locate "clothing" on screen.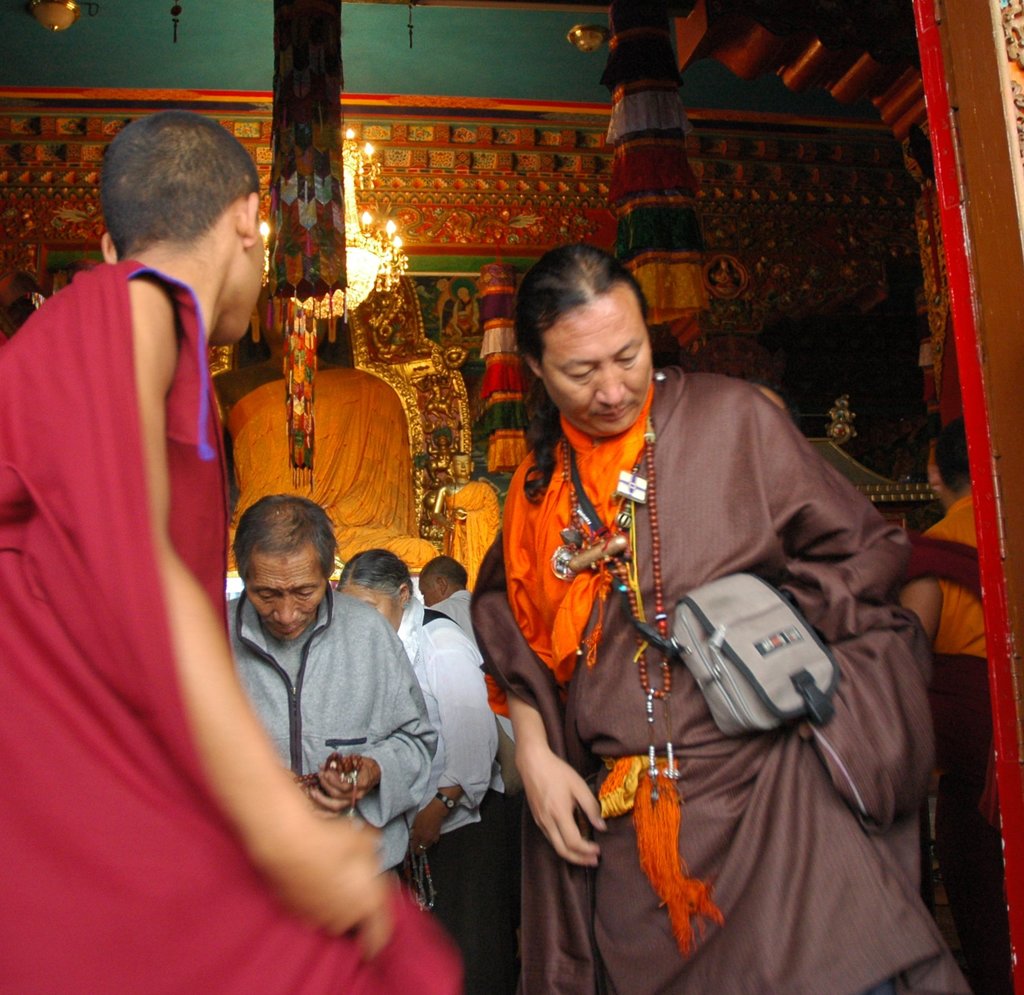
On screen at (left=0, top=259, right=467, bottom=994).
